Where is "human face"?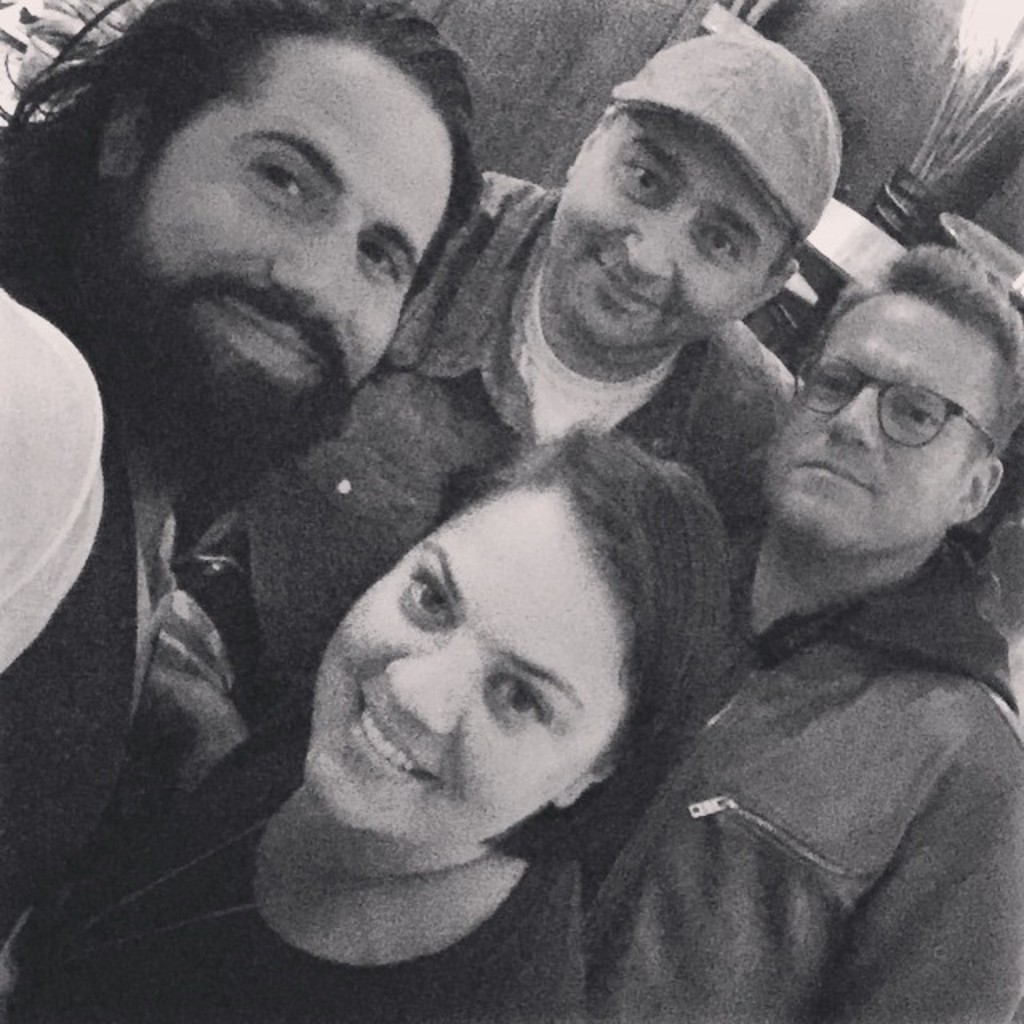
box(142, 21, 456, 485).
